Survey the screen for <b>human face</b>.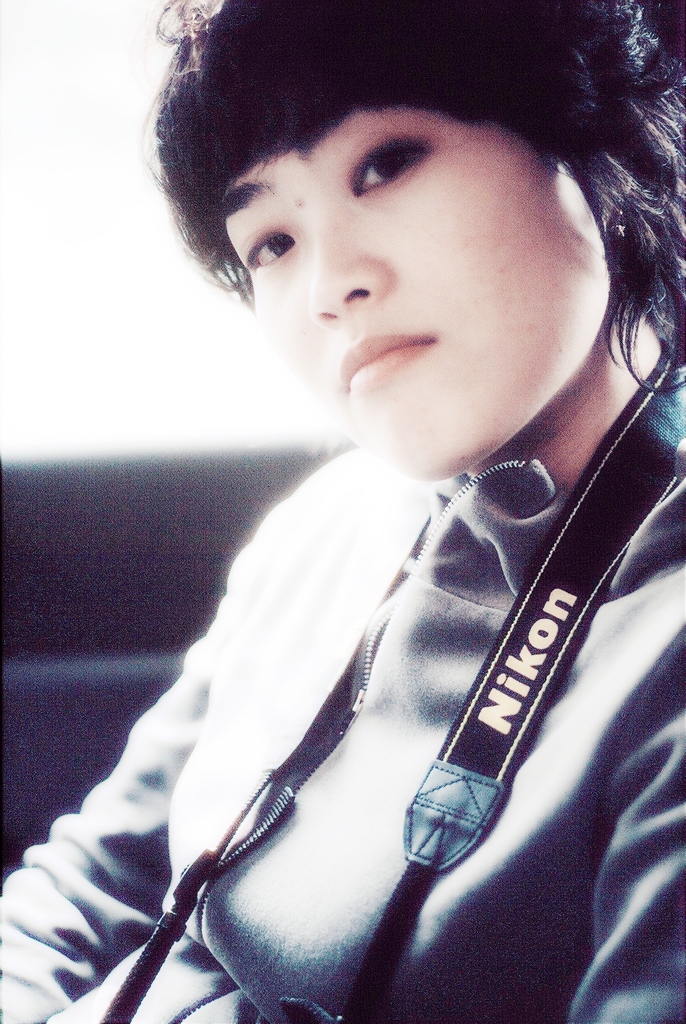
Survey found: [left=204, top=67, right=612, bottom=490].
